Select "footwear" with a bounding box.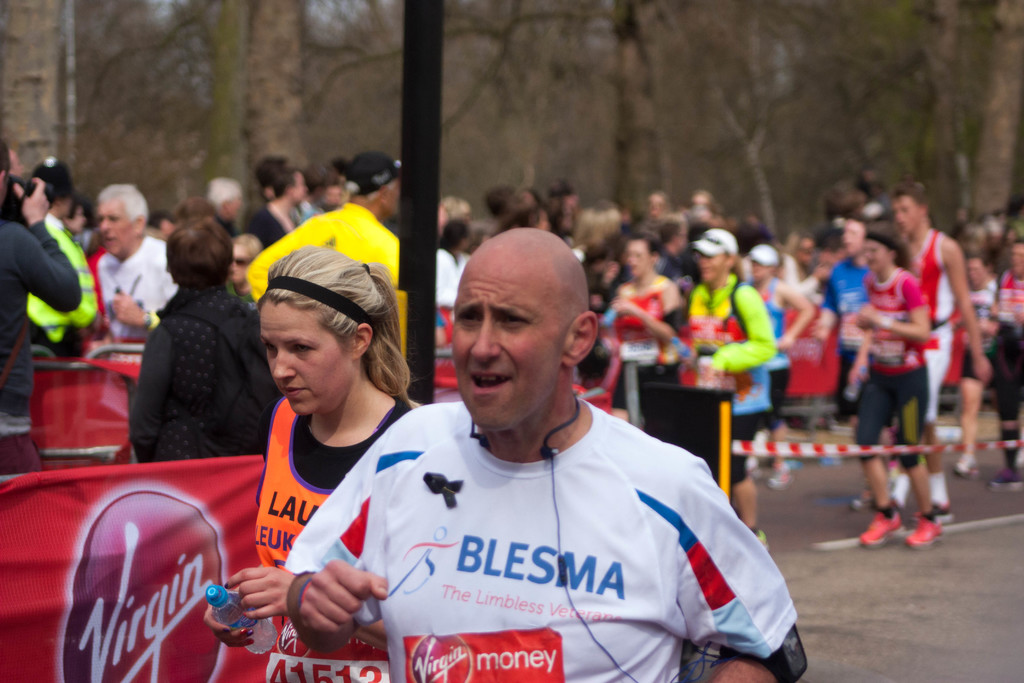
bbox=(916, 500, 955, 520).
